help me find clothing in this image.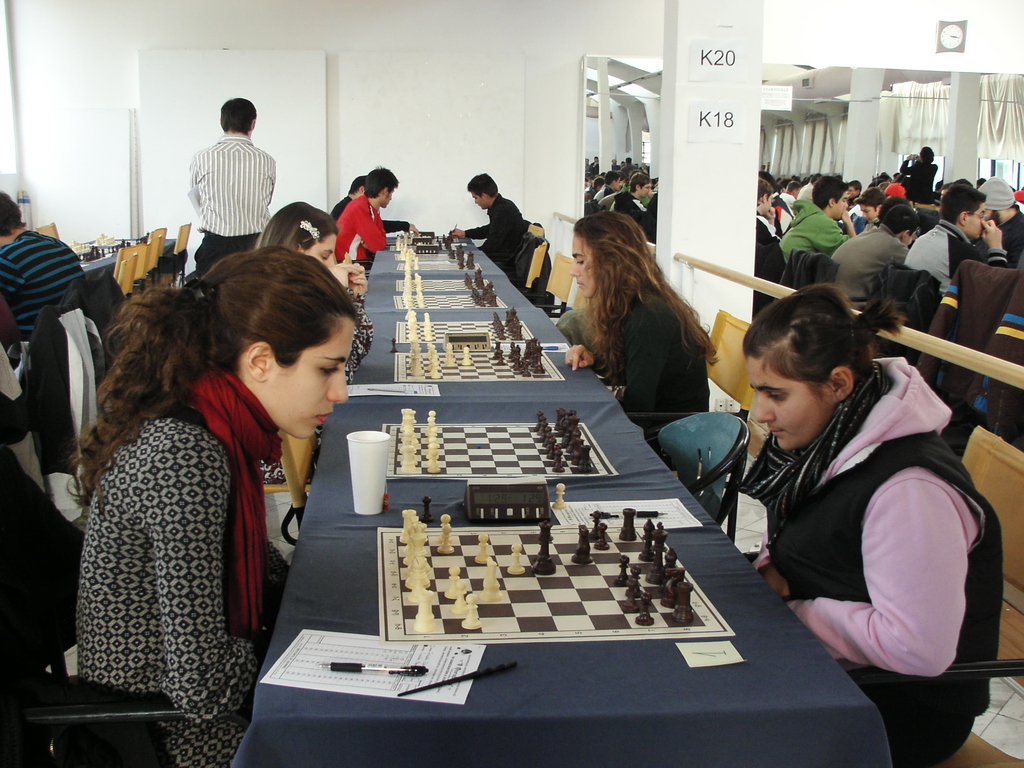
Found it: bbox(782, 349, 1016, 767).
